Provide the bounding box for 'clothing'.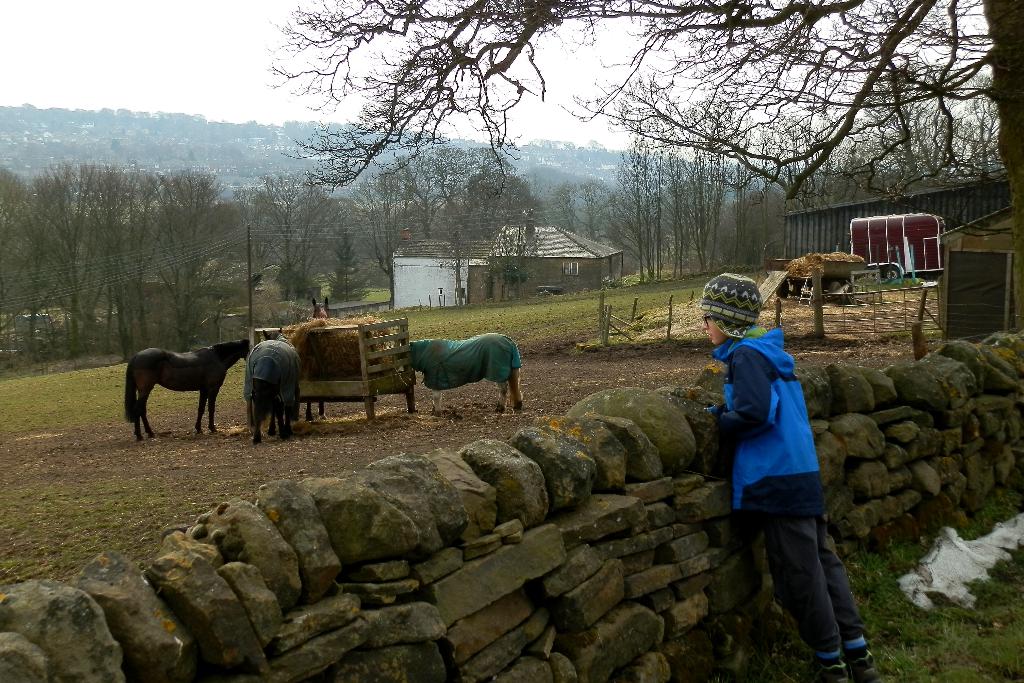
{"x1": 698, "y1": 320, "x2": 876, "y2": 663}.
